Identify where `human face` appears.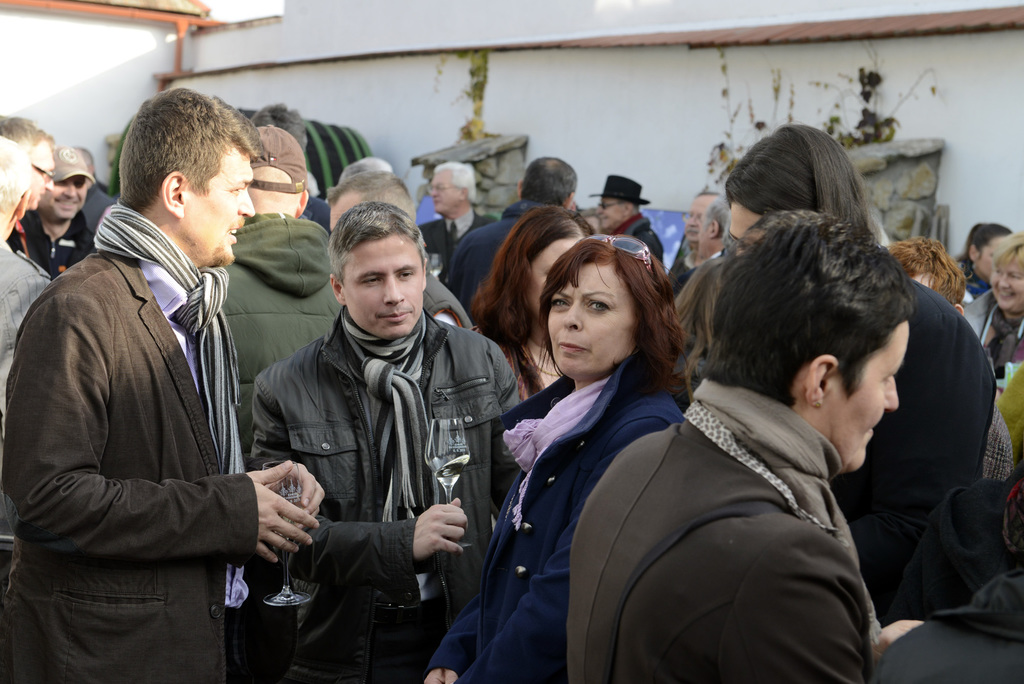
Appears at 687,196,708,241.
